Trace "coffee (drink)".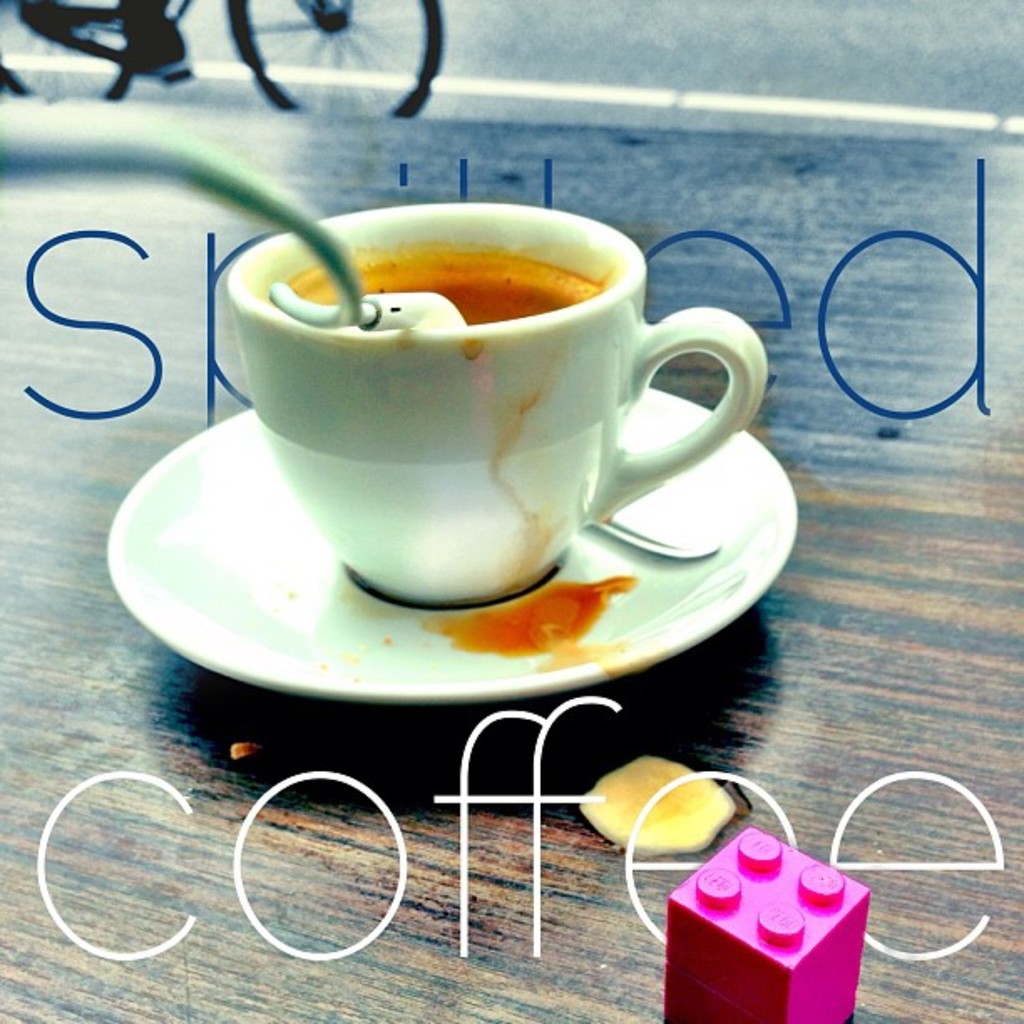
Traced to Rect(286, 238, 604, 343).
